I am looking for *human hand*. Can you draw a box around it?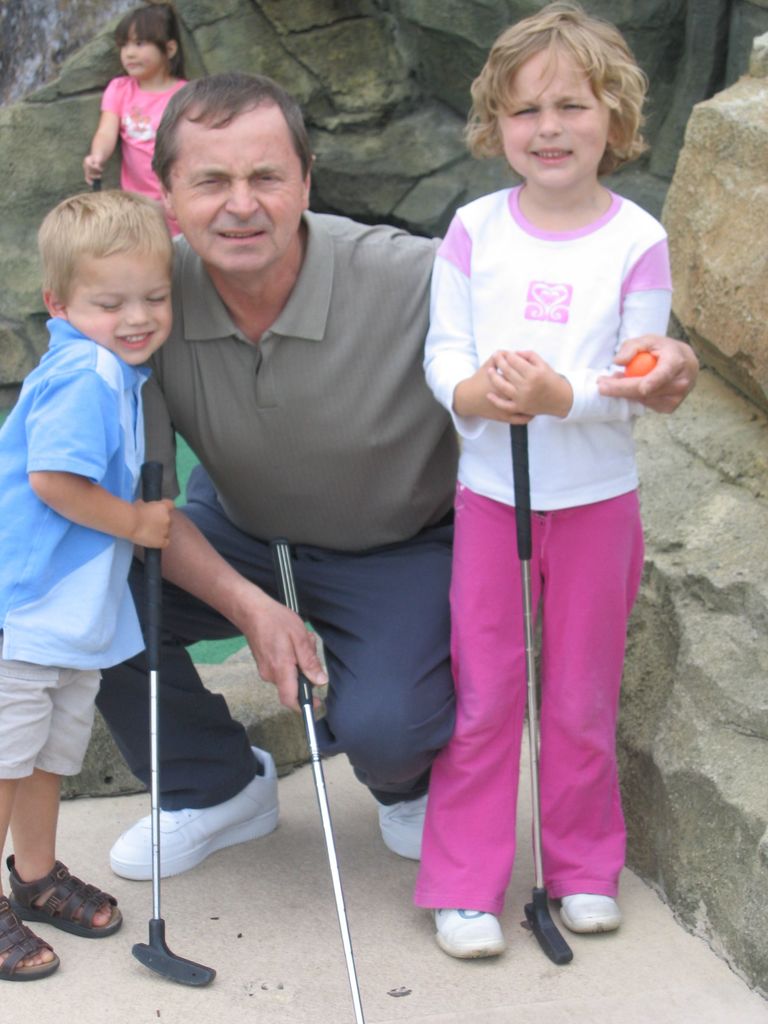
Sure, the bounding box is [x1=481, y1=344, x2=565, y2=414].
